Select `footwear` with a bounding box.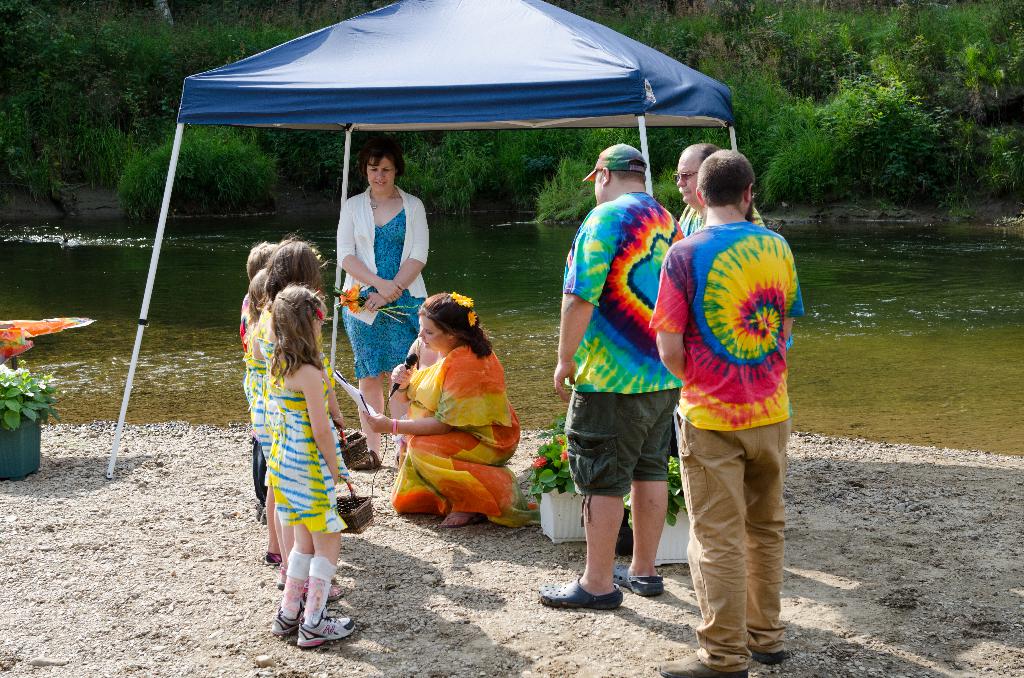
region(534, 575, 622, 614).
